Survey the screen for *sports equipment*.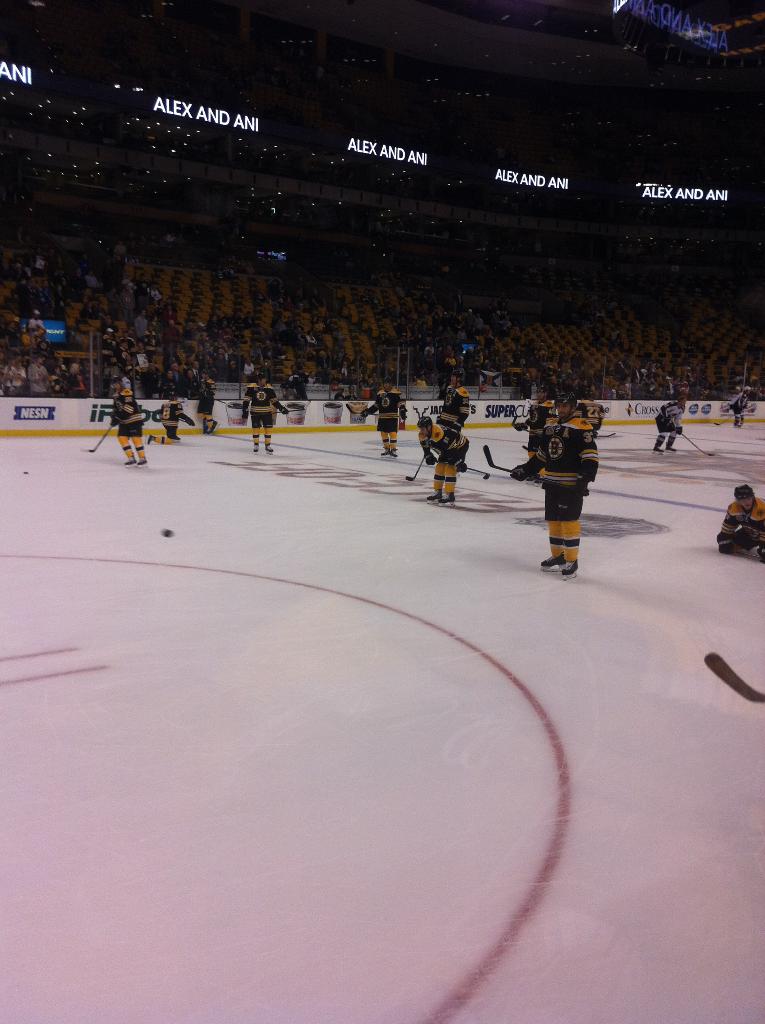
Survey found: [479,442,511,470].
